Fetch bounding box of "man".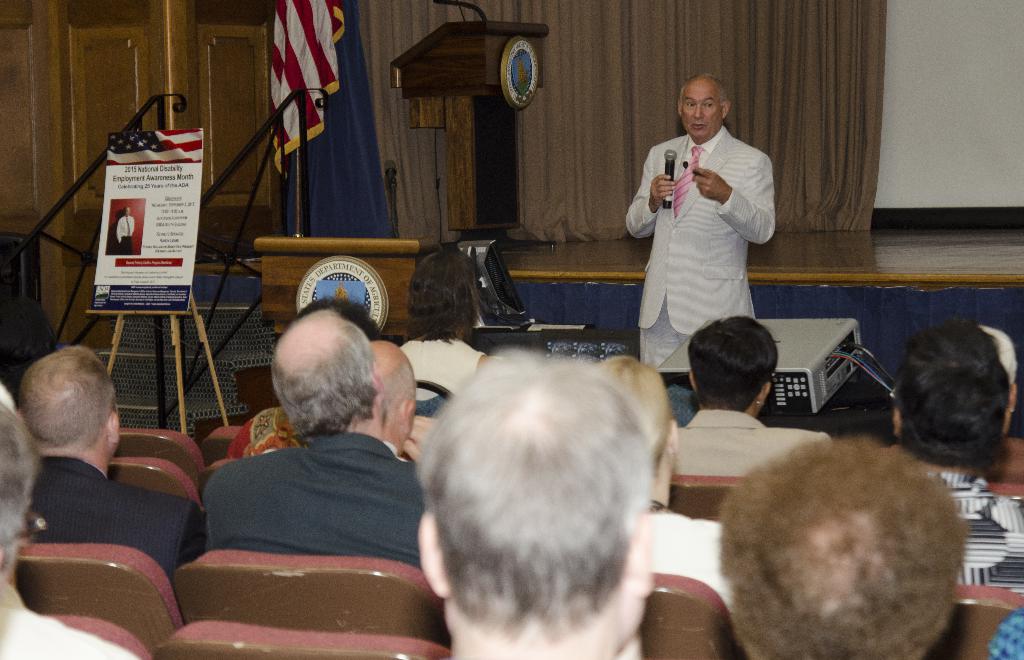
Bbox: [left=675, top=318, right=838, bottom=477].
